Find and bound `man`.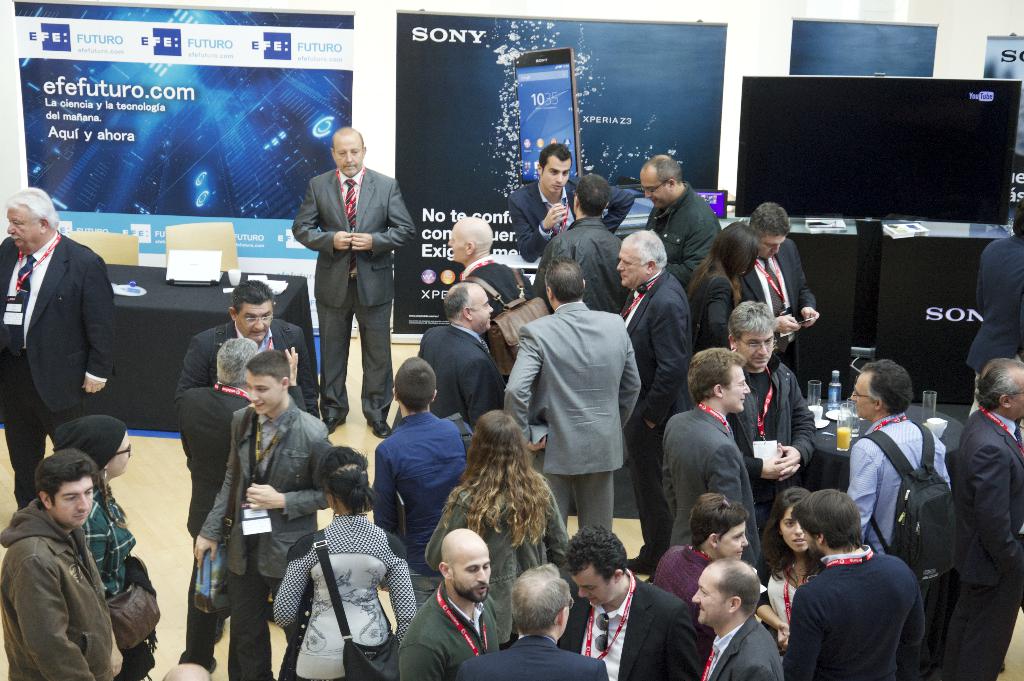
Bound: {"x1": 465, "y1": 561, "x2": 609, "y2": 680}.
